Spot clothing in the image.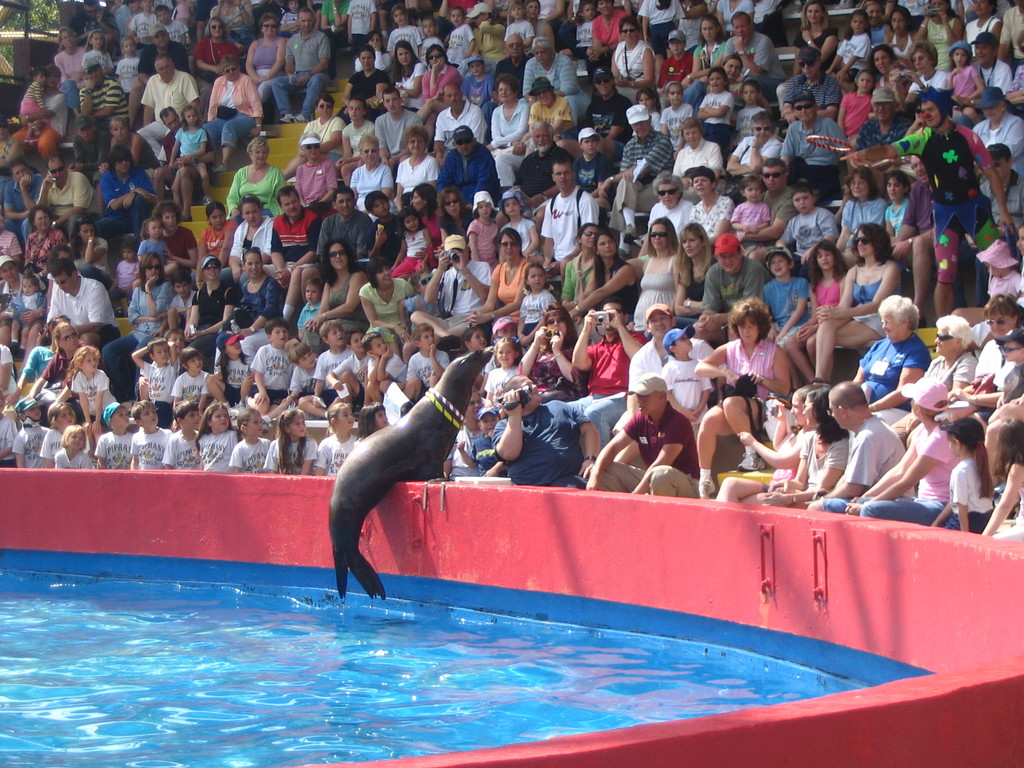
clothing found at [x1=79, y1=77, x2=125, y2=134].
